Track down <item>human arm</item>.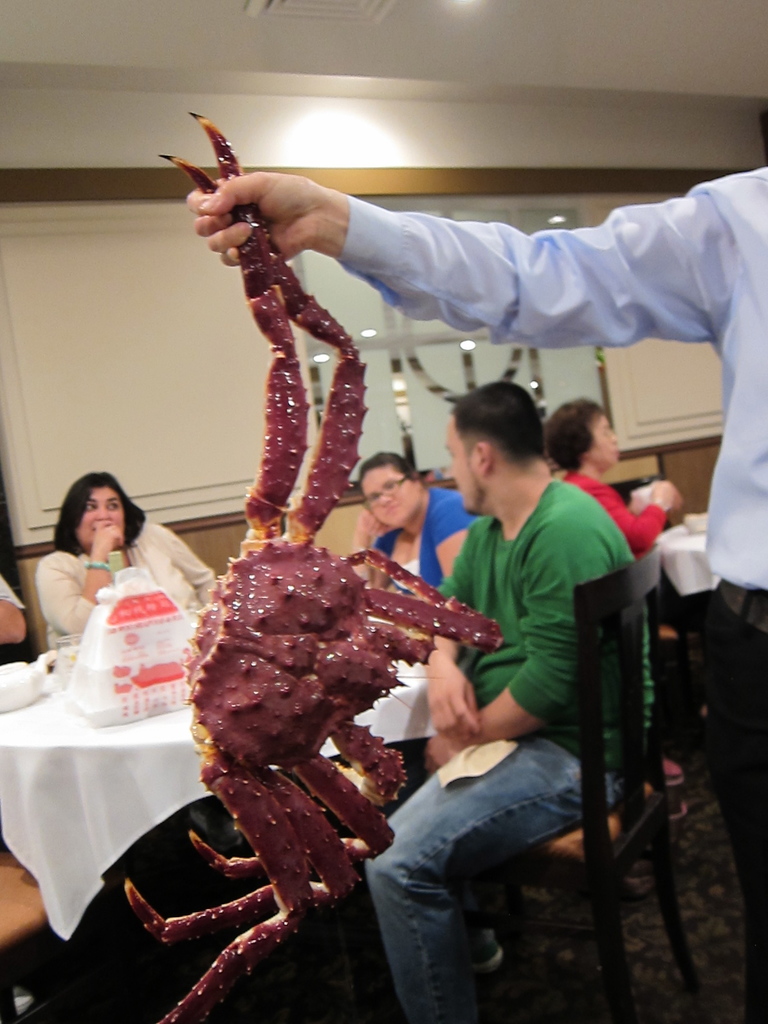
Tracked to l=424, t=488, r=473, b=588.
